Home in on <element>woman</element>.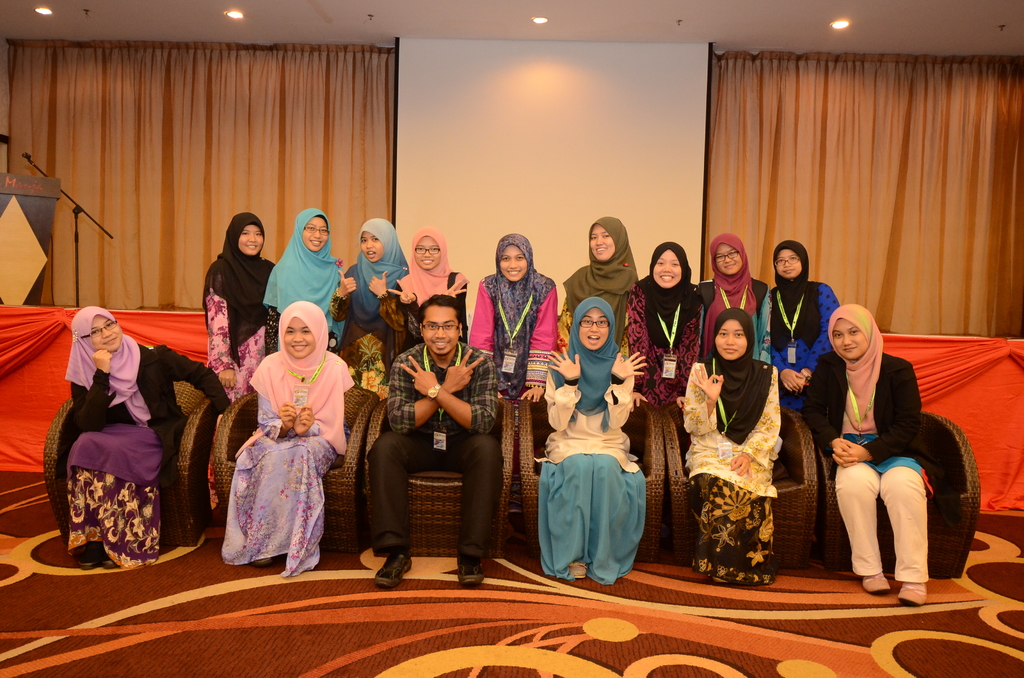
Homed in at box(58, 304, 228, 564).
